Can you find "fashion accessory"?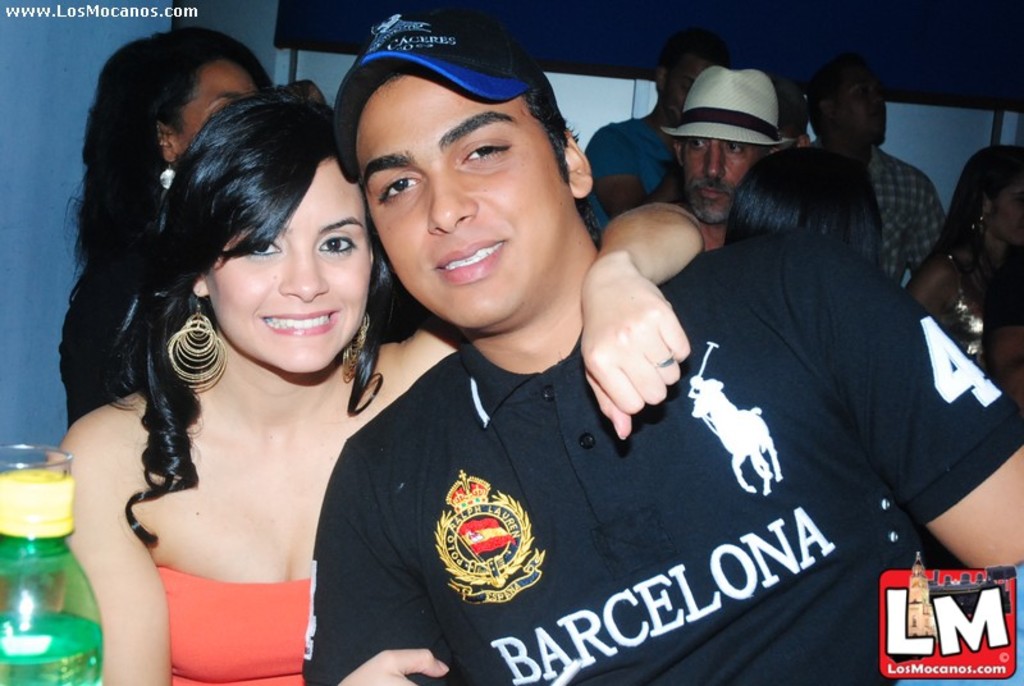
Yes, bounding box: {"left": 335, "top": 305, "right": 371, "bottom": 380}.
